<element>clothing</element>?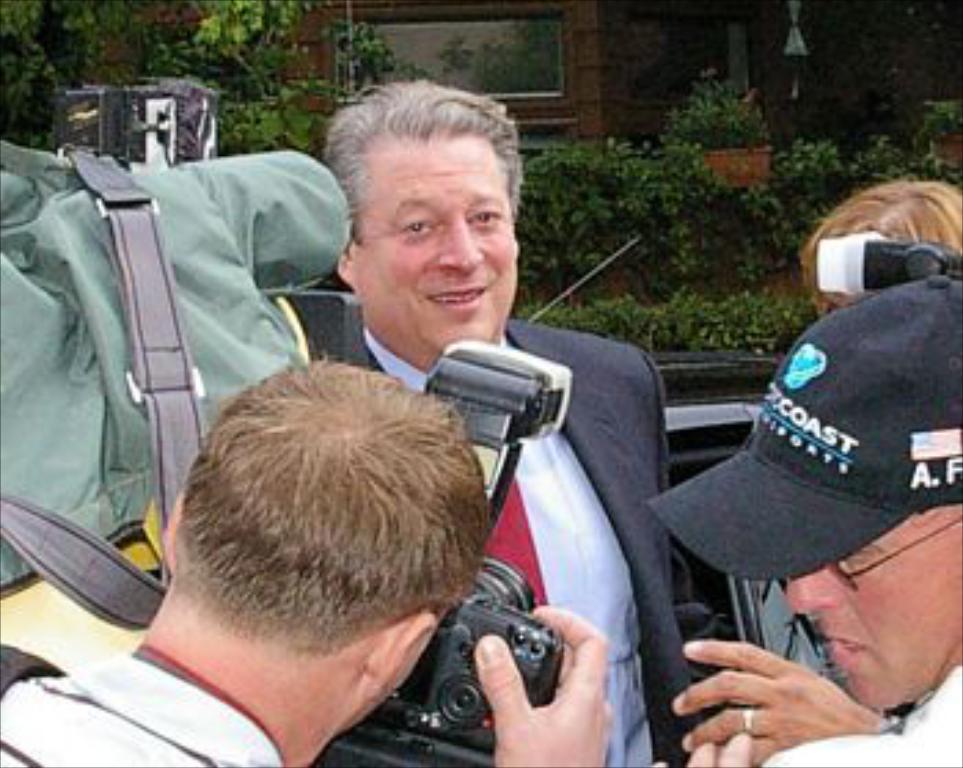
crop(759, 666, 960, 765)
